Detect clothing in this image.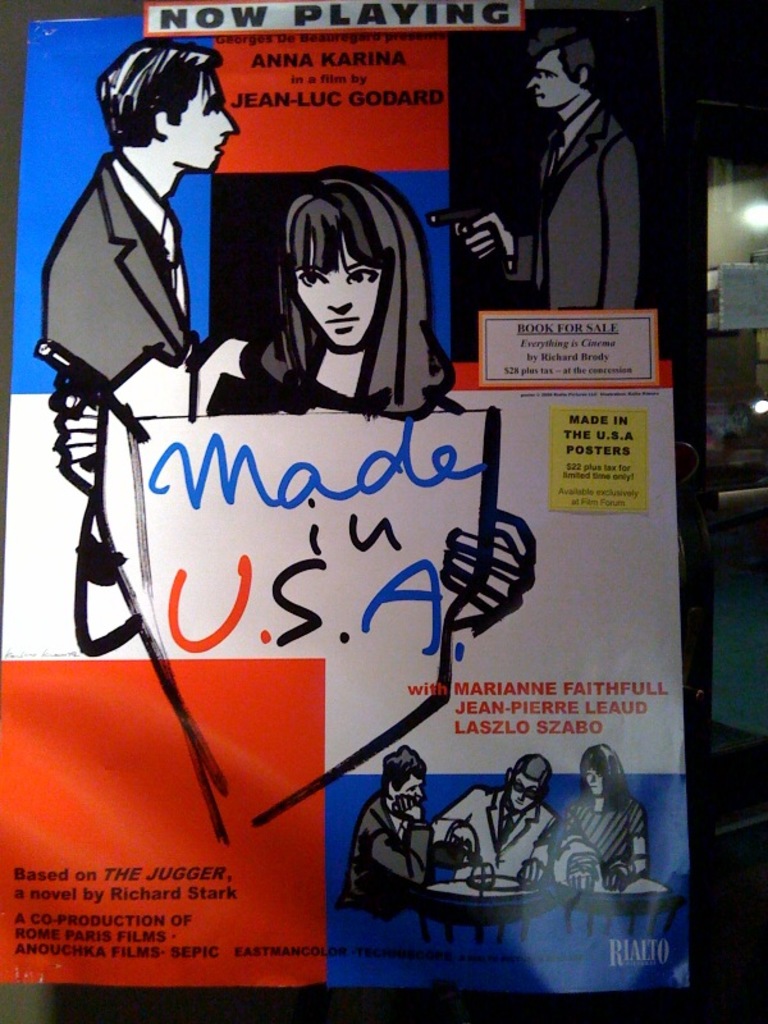
Detection: box(252, 184, 431, 417).
